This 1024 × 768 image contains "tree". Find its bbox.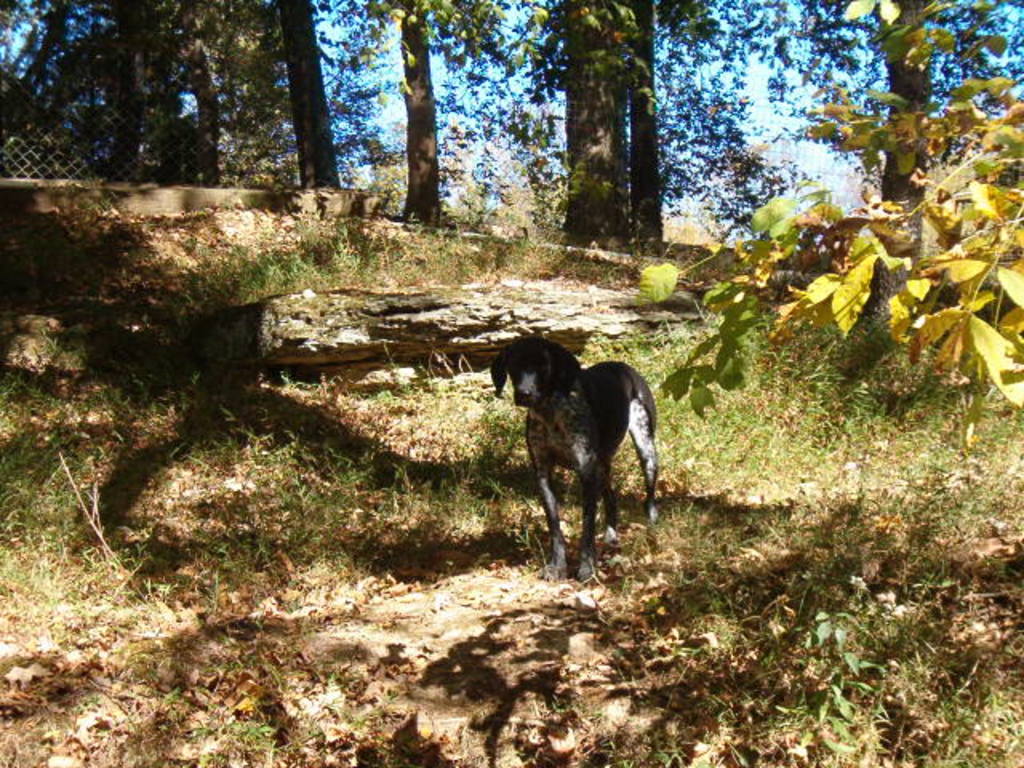
[left=318, top=0, right=523, bottom=237].
